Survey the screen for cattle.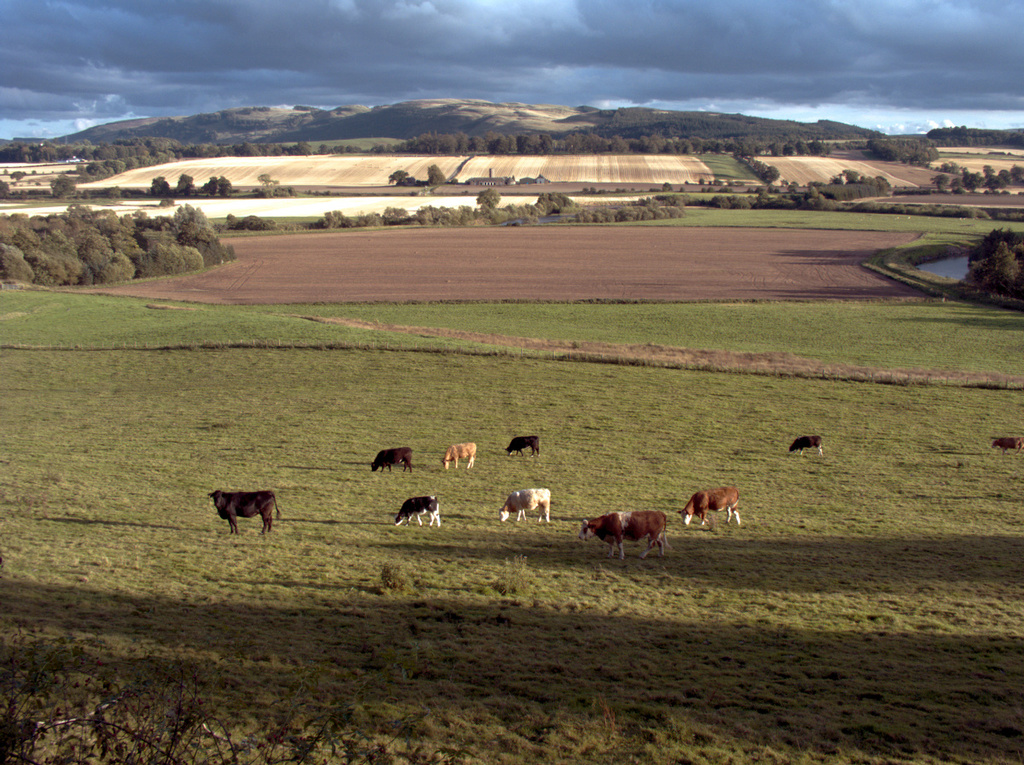
Survey found: [left=369, top=446, right=412, bottom=473].
